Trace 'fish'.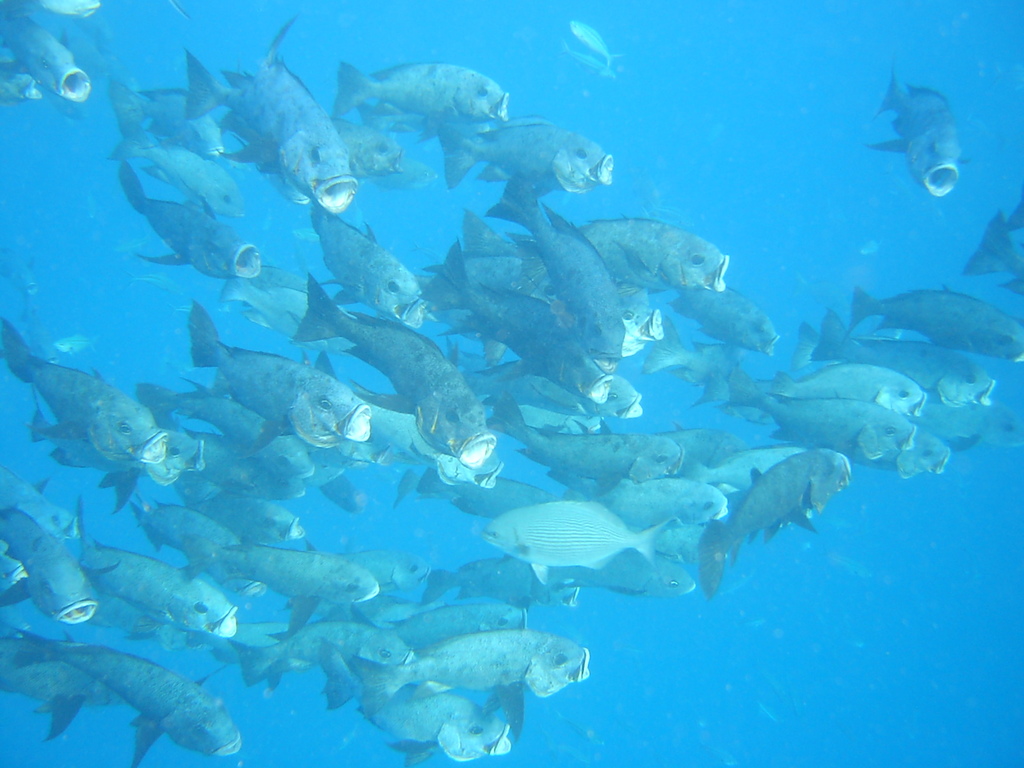
Traced to bbox(0, 16, 89, 104).
